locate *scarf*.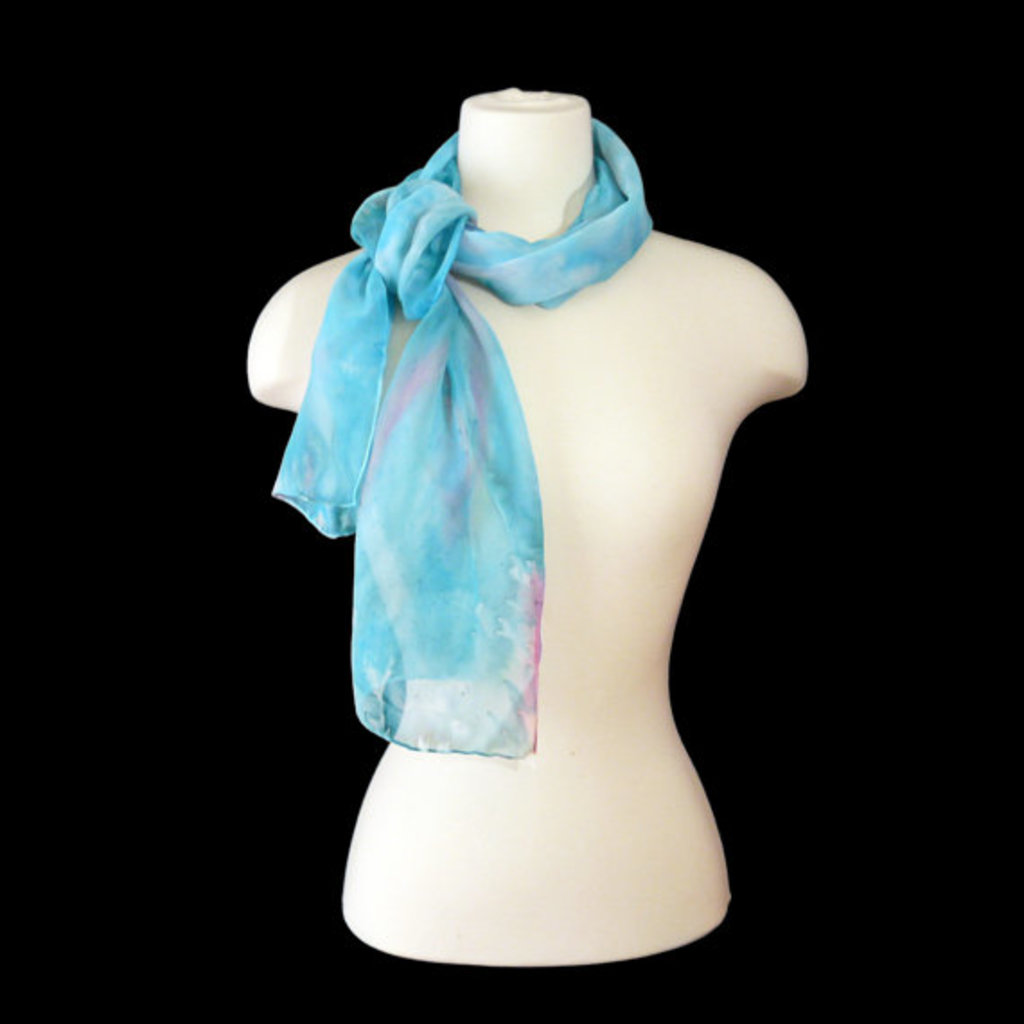
Bounding box: [left=260, top=111, right=658, bottom=755].
